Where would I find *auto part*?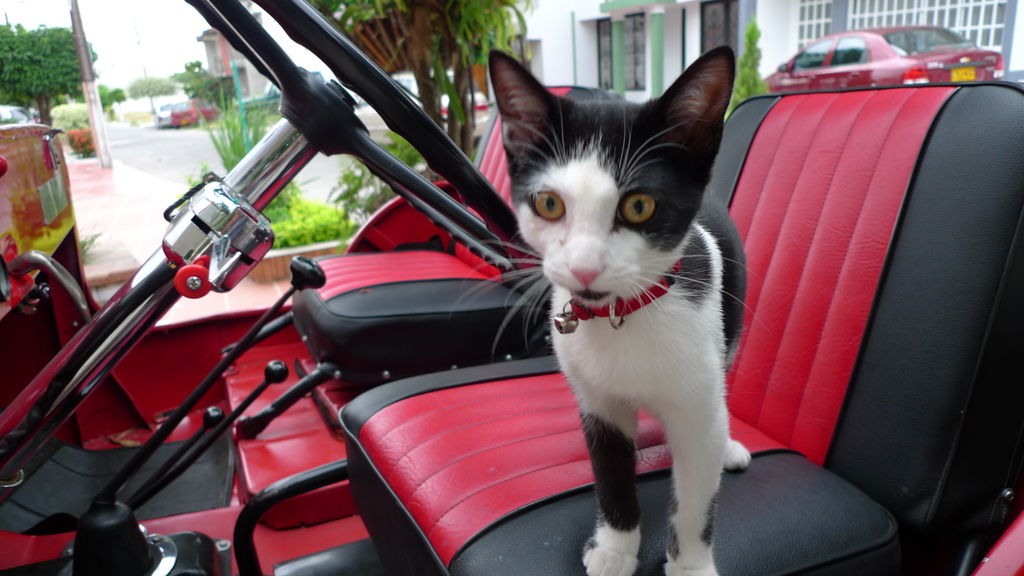
At <region>187, 0, 532, 282</region>.
